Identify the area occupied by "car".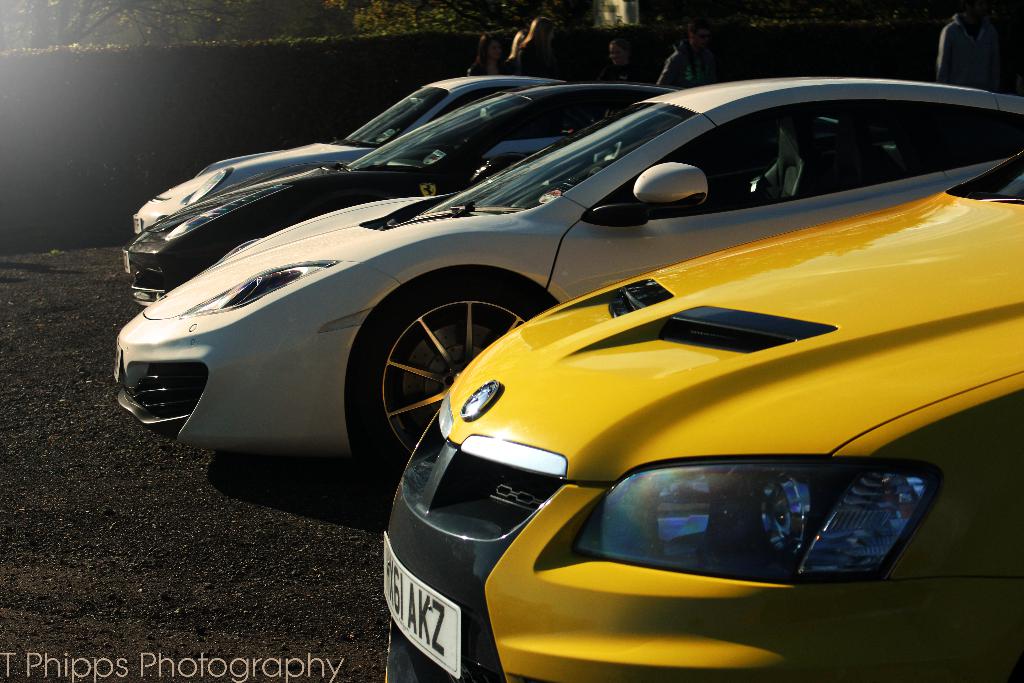
Area: [left=113, top=71, right=1023, bottom=482].
